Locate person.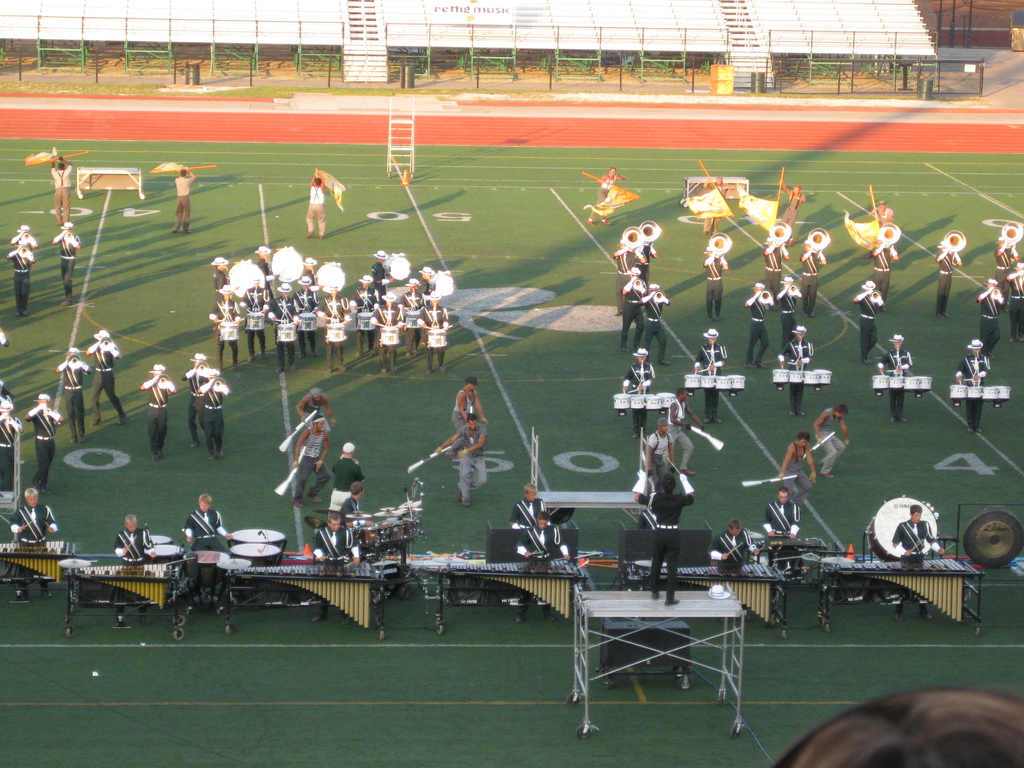
Bounding box: bbox=[973, 276, 1002, 354].
